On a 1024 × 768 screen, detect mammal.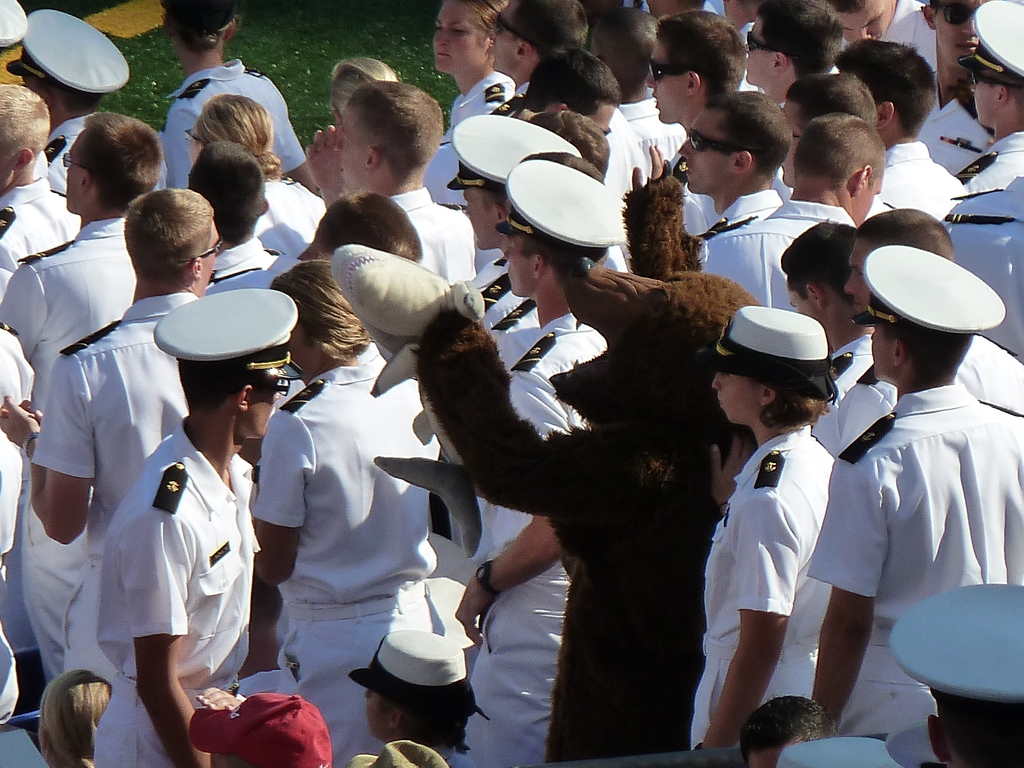
307/74/480/285.
